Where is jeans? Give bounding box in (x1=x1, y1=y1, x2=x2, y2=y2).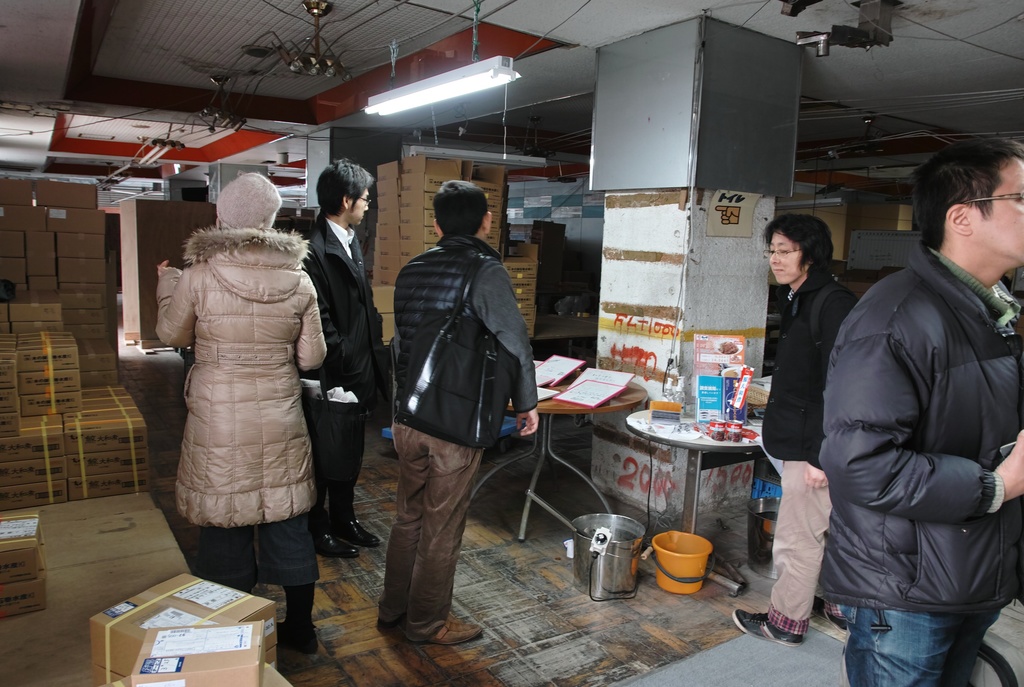
(x1=370, y1=420, x2=483, y2=633).
